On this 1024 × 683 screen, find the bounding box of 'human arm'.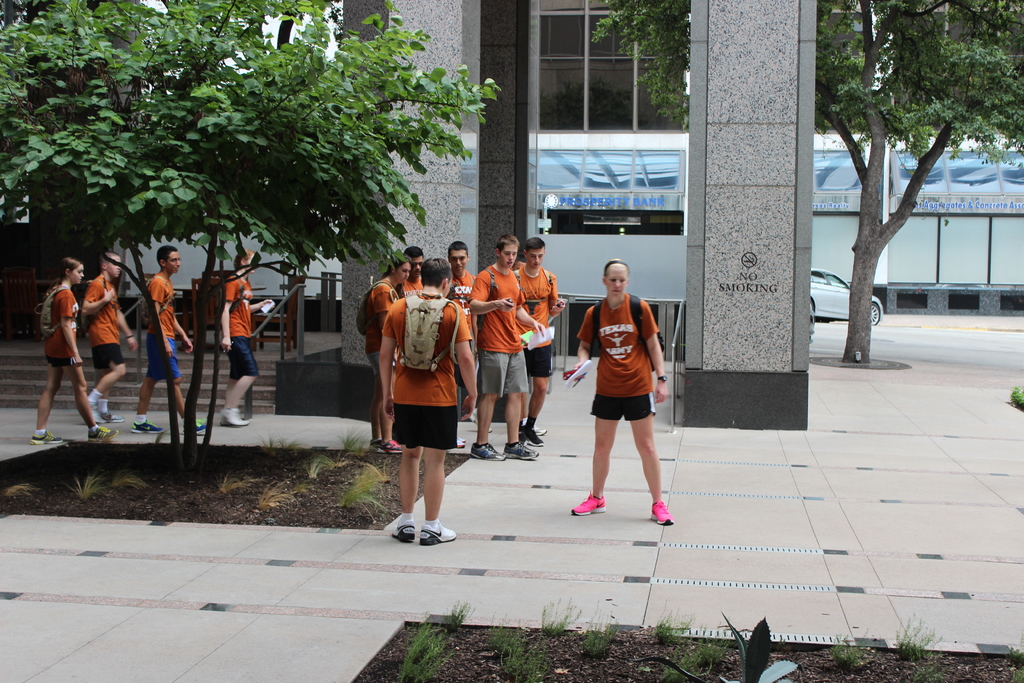
Bounding box: 83:281:108:313.
